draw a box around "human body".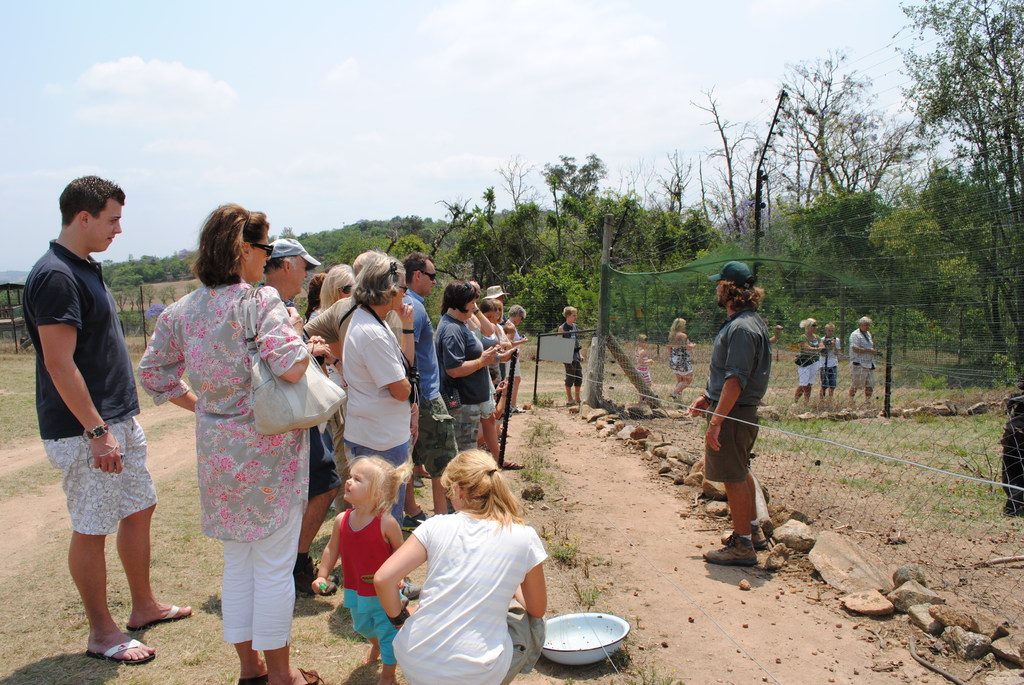
137 203 322 684.
